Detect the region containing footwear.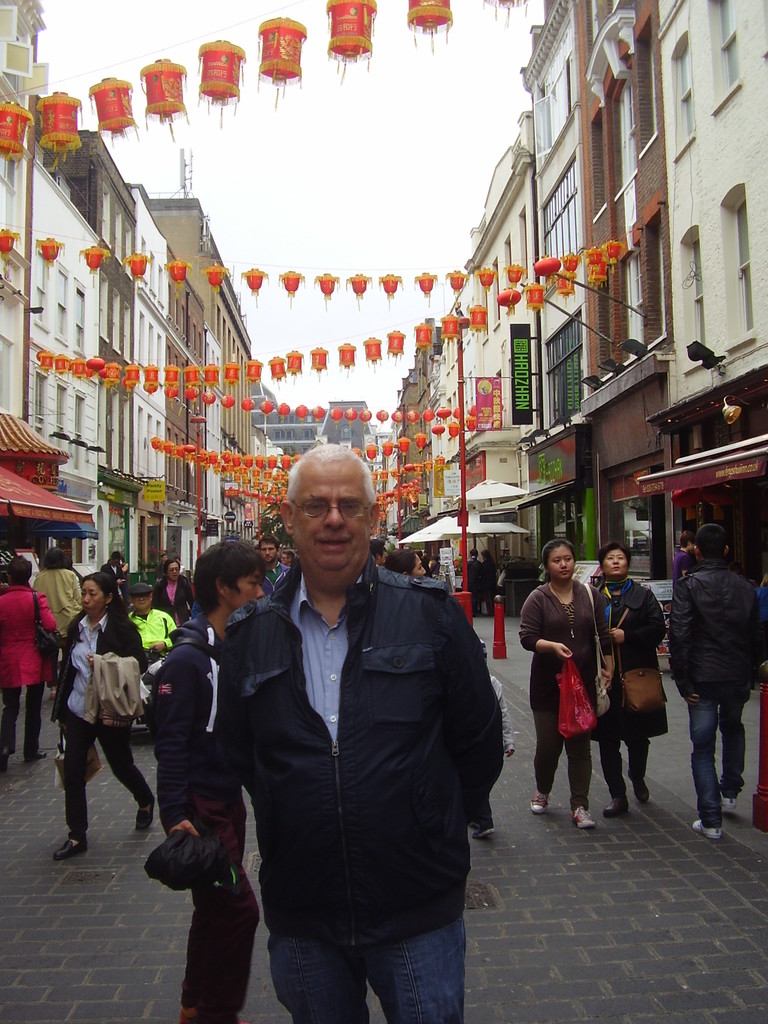
[left=636, top=778, right=646, bottom=803].
